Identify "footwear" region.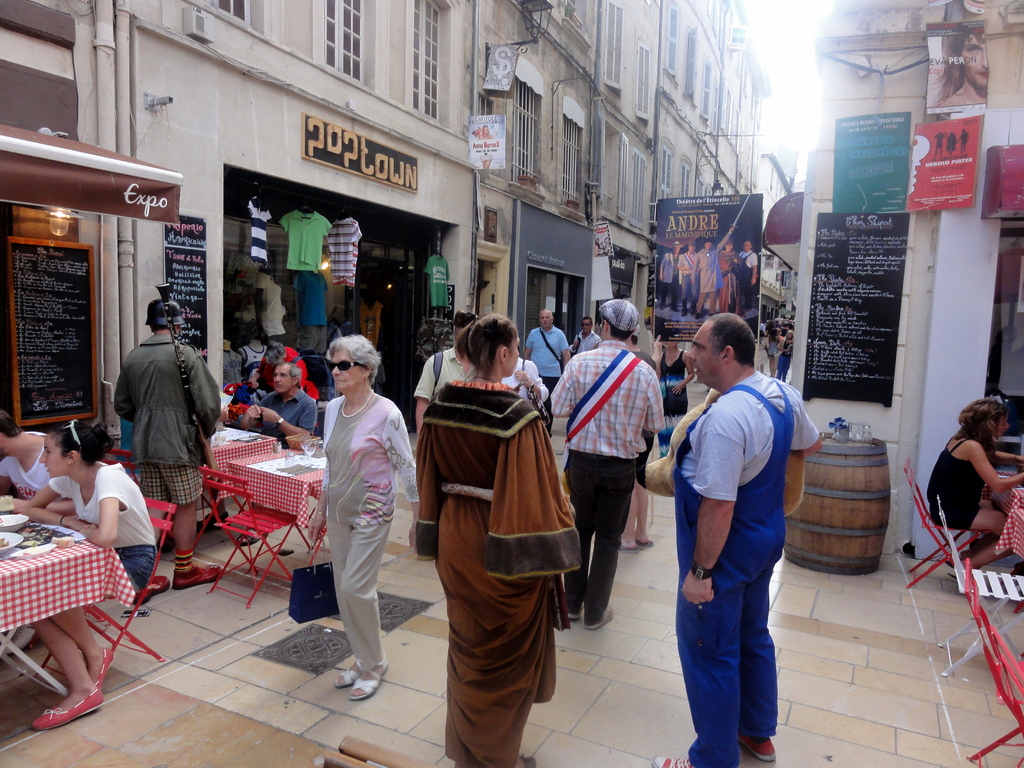
Region: bbox(349, 657, 389, 701).
